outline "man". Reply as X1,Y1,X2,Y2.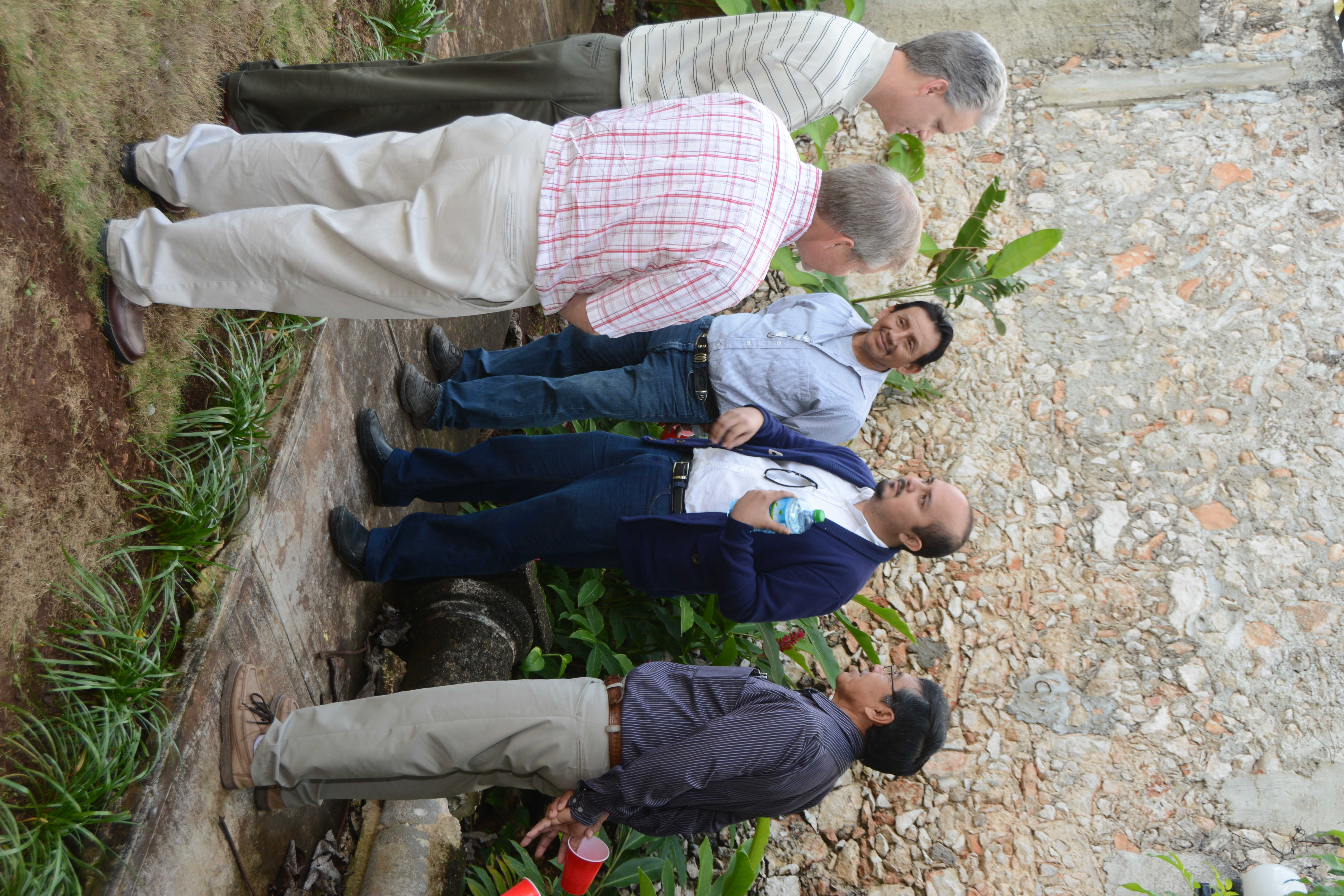
26,19,205,82.
